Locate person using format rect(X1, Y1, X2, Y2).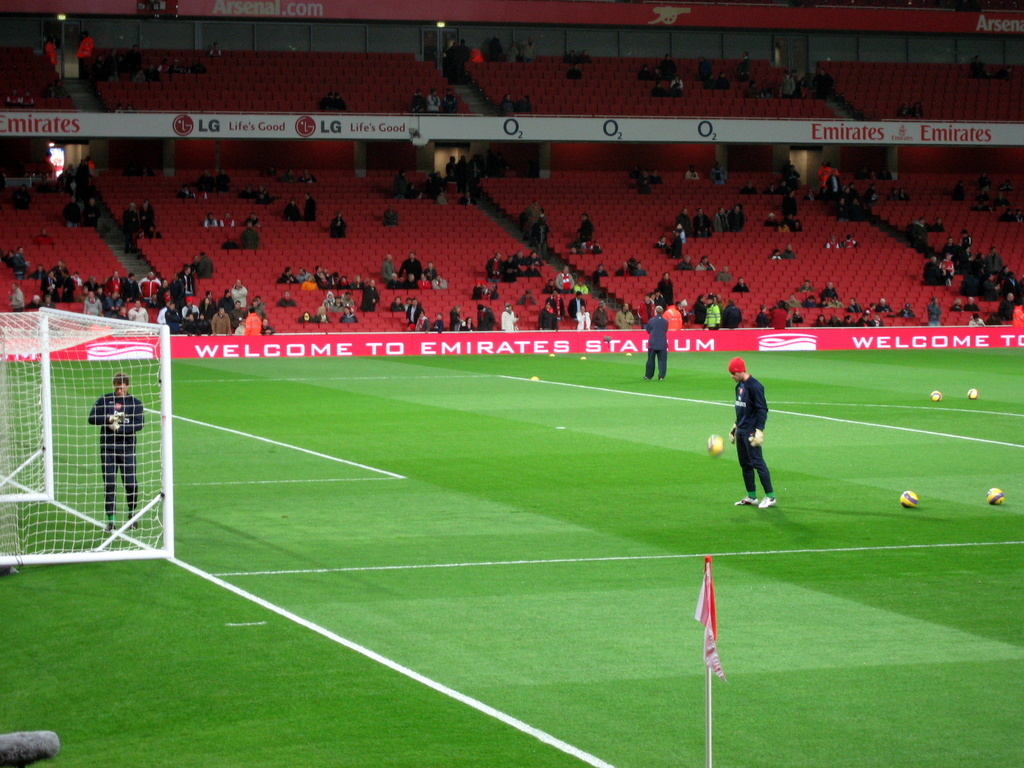
rect(646, 307, 669, 381).
